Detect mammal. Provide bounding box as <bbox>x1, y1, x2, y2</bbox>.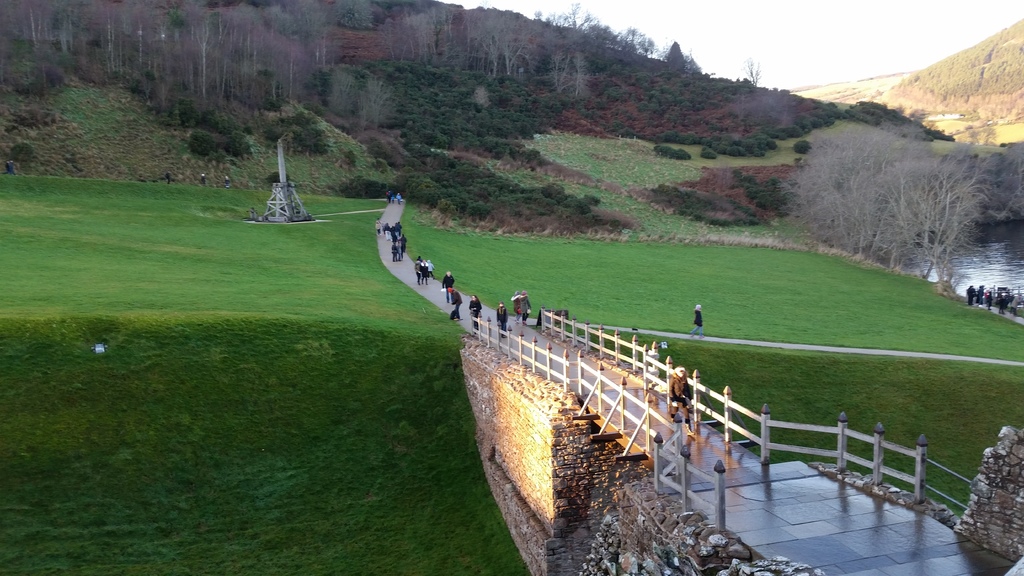
<bbox>450, 285, 463, 324</bbox>.
